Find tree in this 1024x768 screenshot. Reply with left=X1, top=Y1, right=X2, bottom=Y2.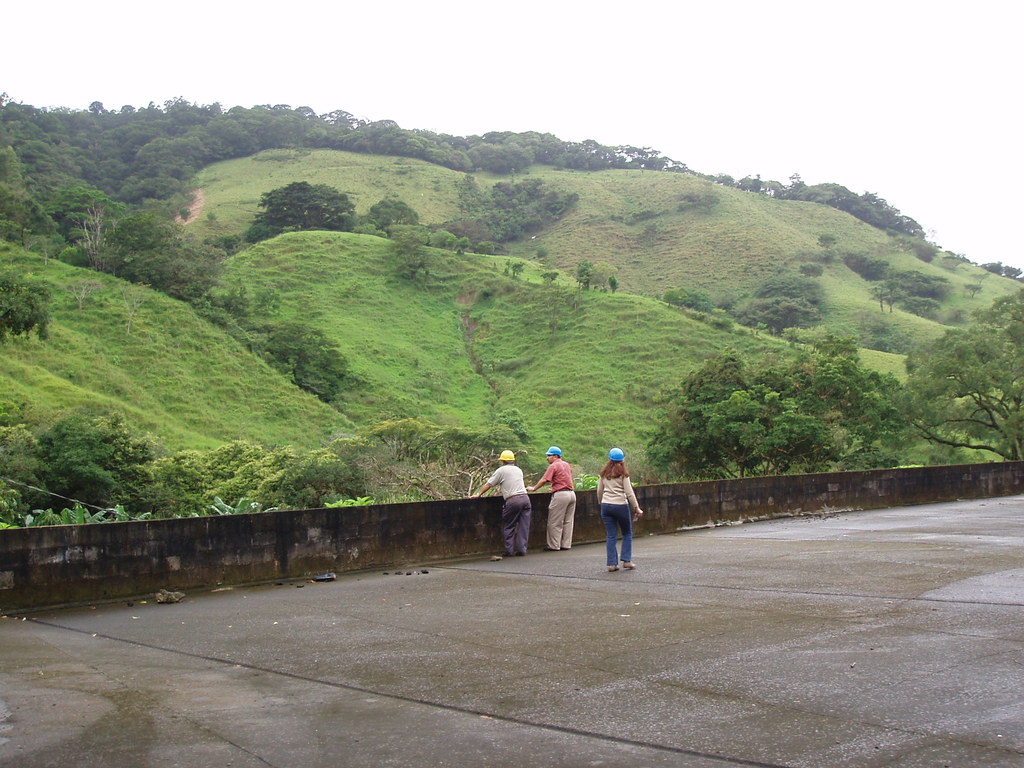
left=243, top=180, right=360, bottom=234.
